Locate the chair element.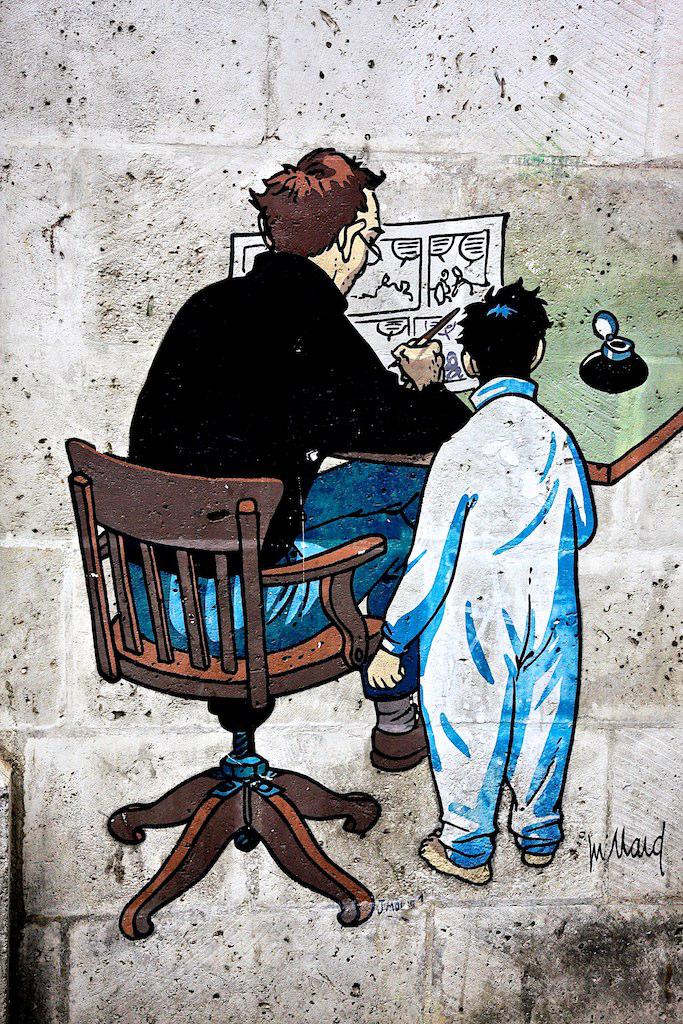
Element bbox: crop(68, 428, 405, 949).
